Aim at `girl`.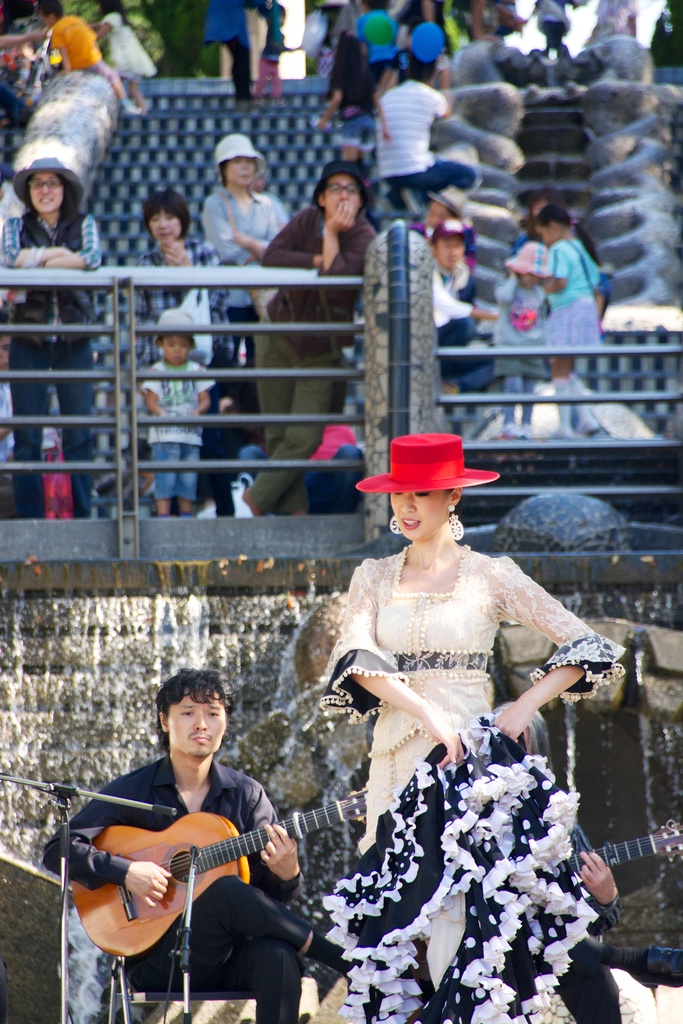
Aimed at 494/241/554/440.
